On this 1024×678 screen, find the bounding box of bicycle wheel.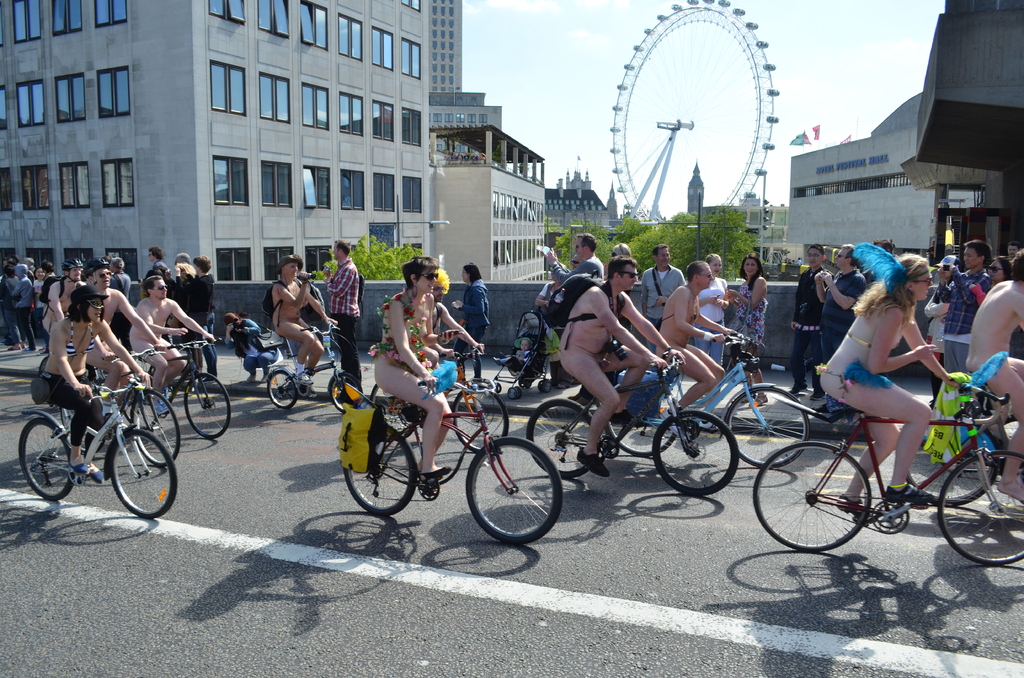
Bounding box: [left=346, top=417, right=415, bottom=512].
